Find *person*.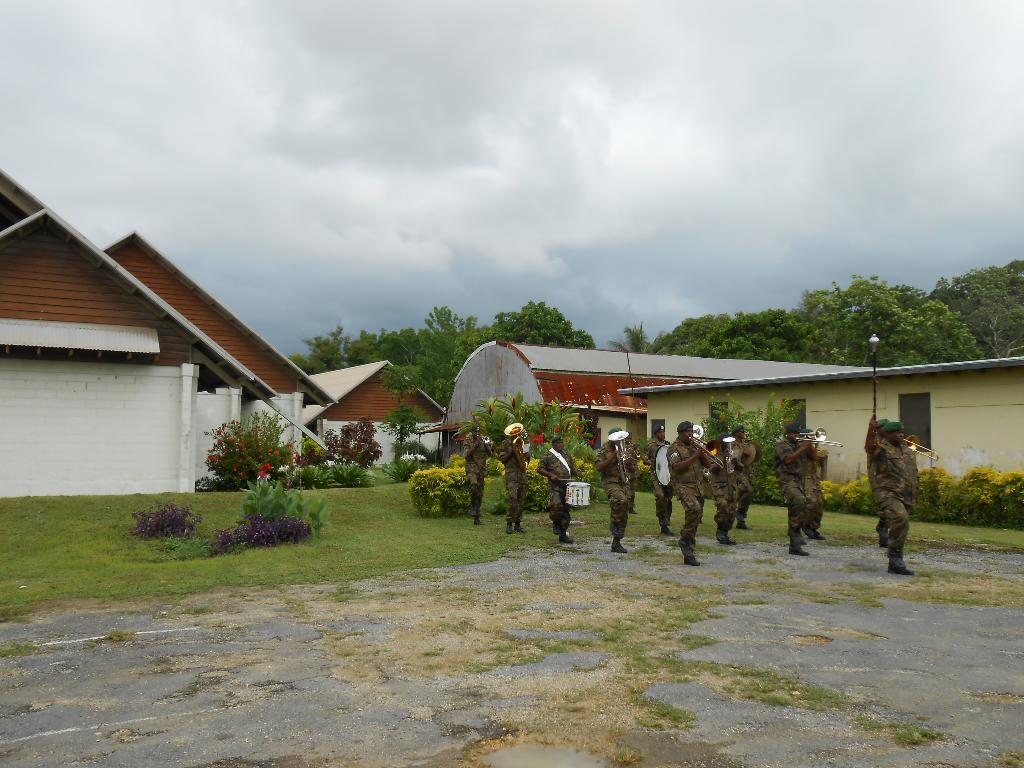
<region>759, 419, 821, 557</region>.
